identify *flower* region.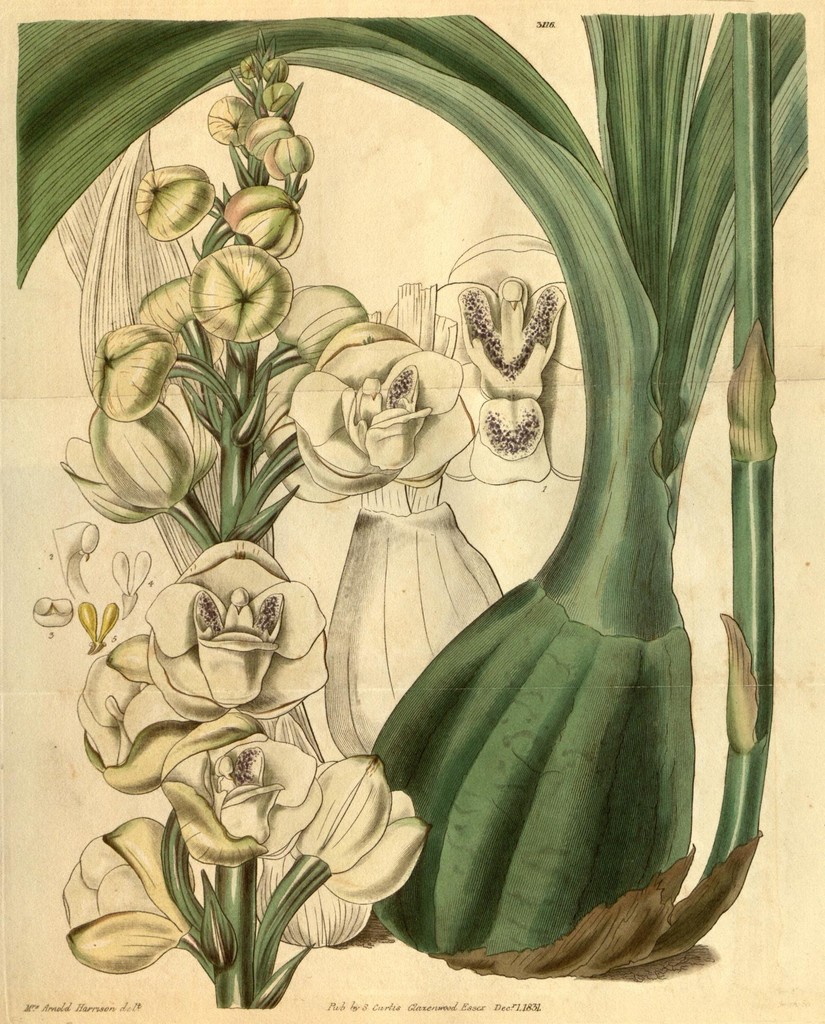
Region: bbox=[63, 402, 196, 535].
